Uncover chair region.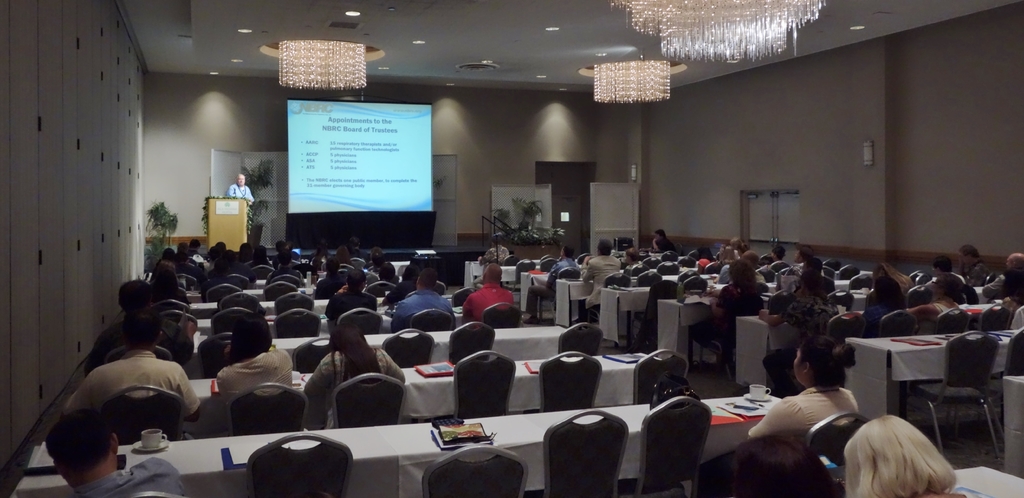
Uncovered: x1=611 y1=237 x2=646 y2=253.
